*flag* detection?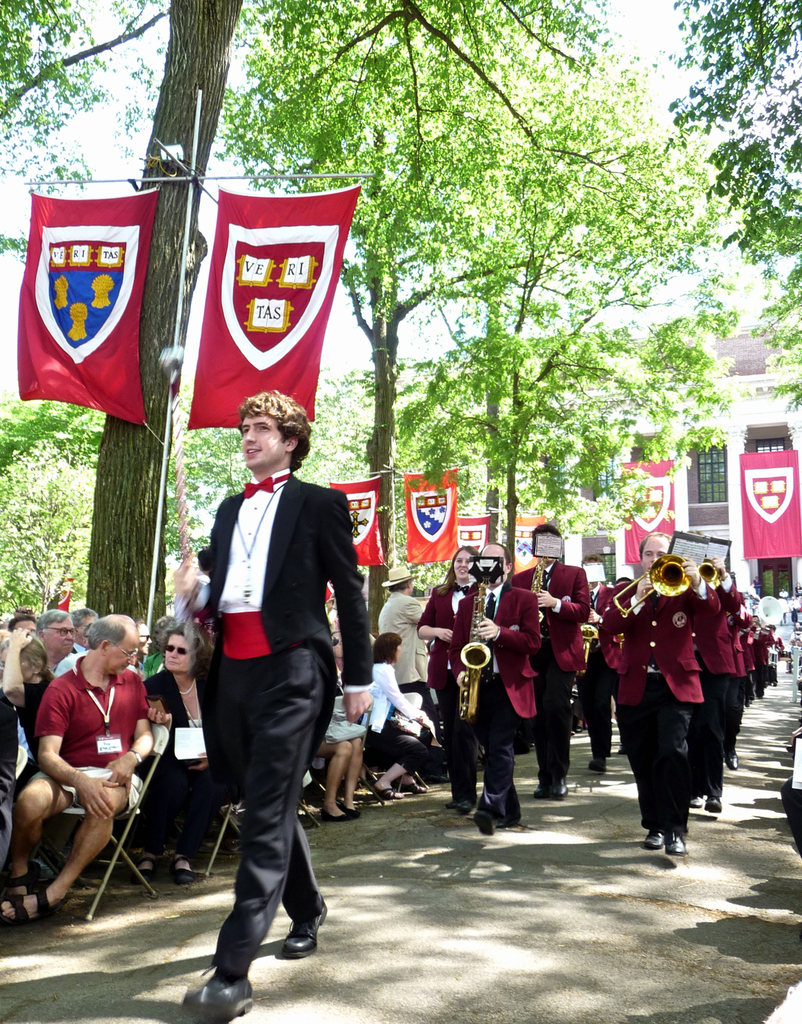
(x1=331, y1=475, x2=396, y2=580)
